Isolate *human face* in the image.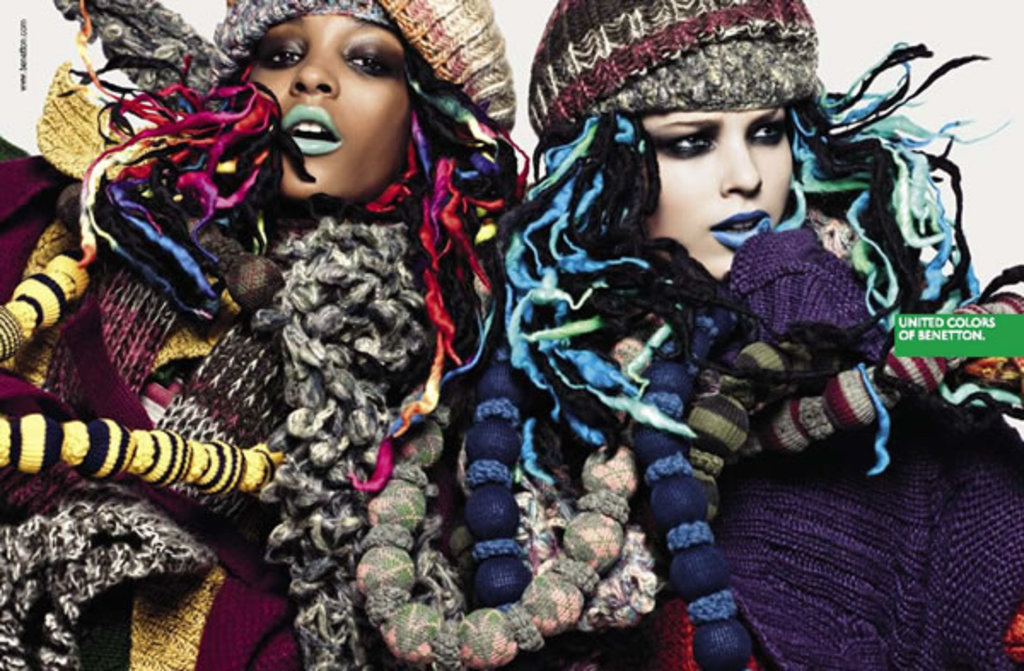
Isolated region: {"x1": 247, "y1": 12, "x2": 408, "y2": 198}.
